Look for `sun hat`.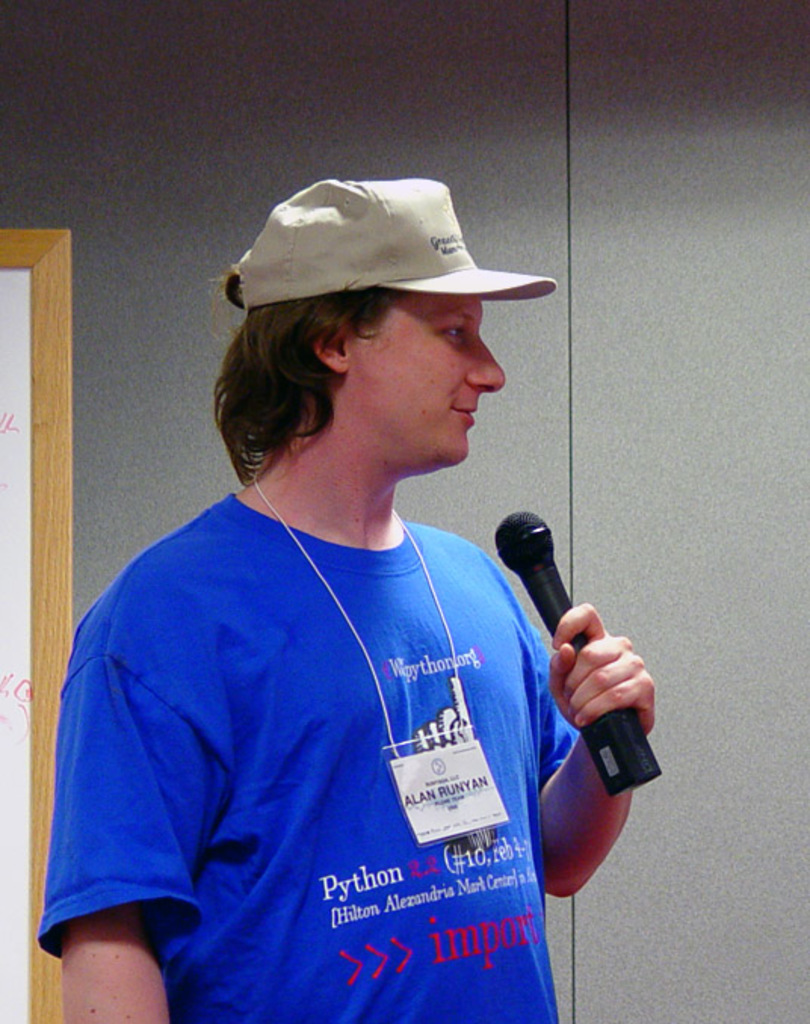
Found: bbox=(227, 175, 559, 301).
